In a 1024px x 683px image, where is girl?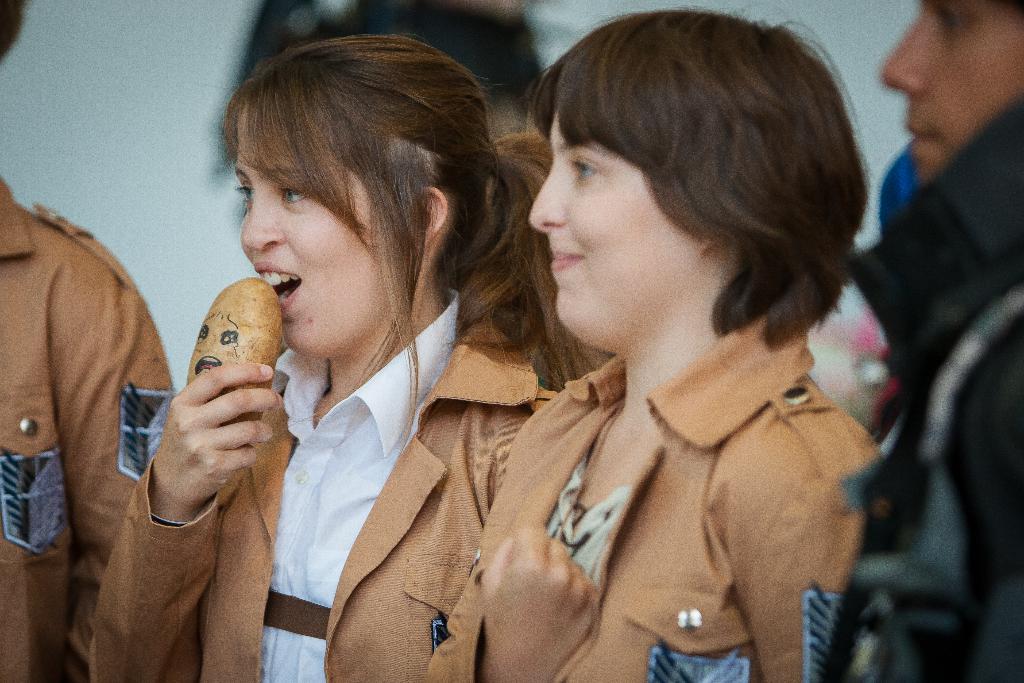
bbox=[78, 33, 609, 682].
